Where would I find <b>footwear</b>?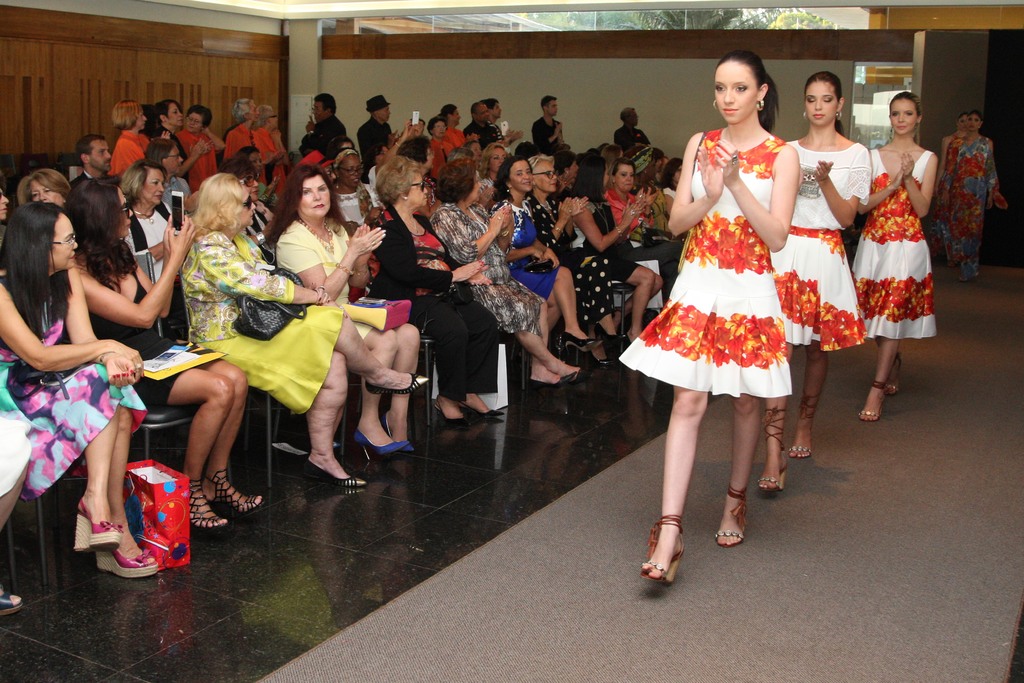
At Rect(712, 489, 749, 548).
